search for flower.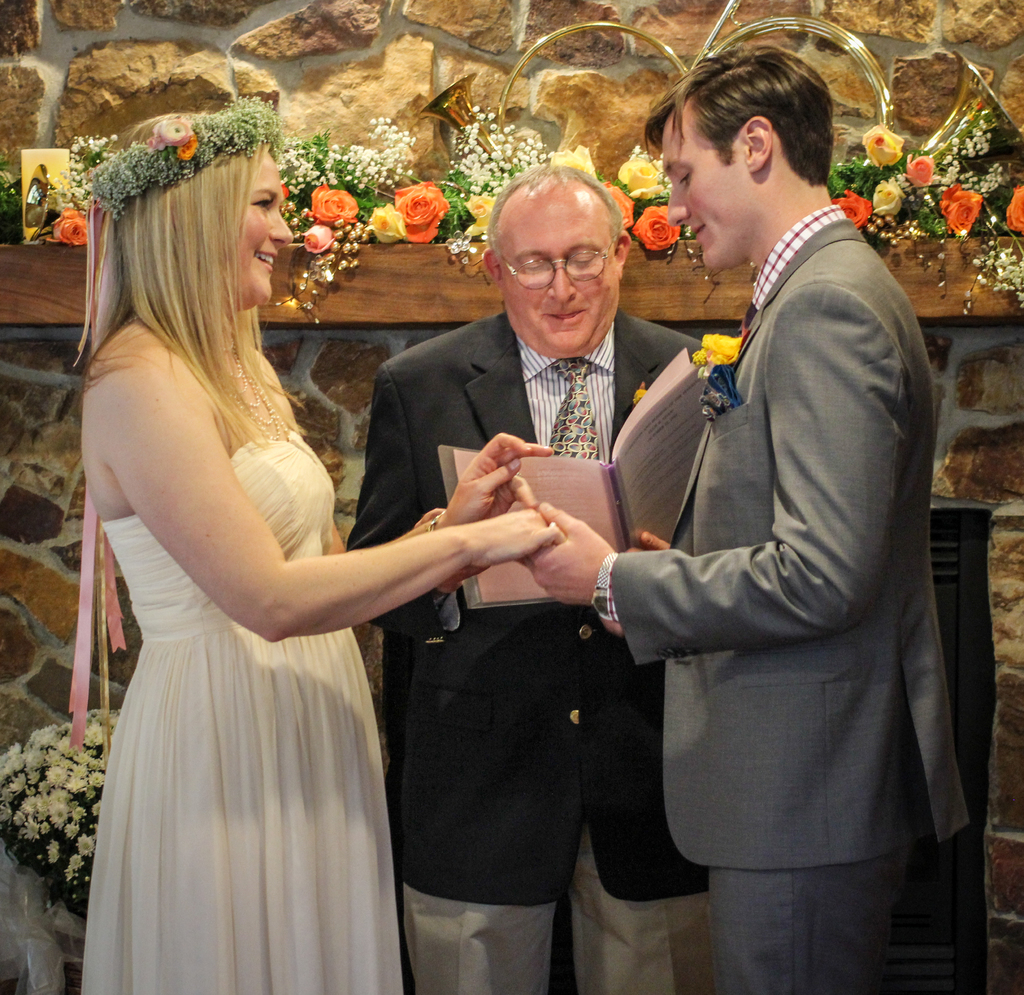
Found at {"left": 864, "top": 123, "right": 909, "bottom": 171}.
